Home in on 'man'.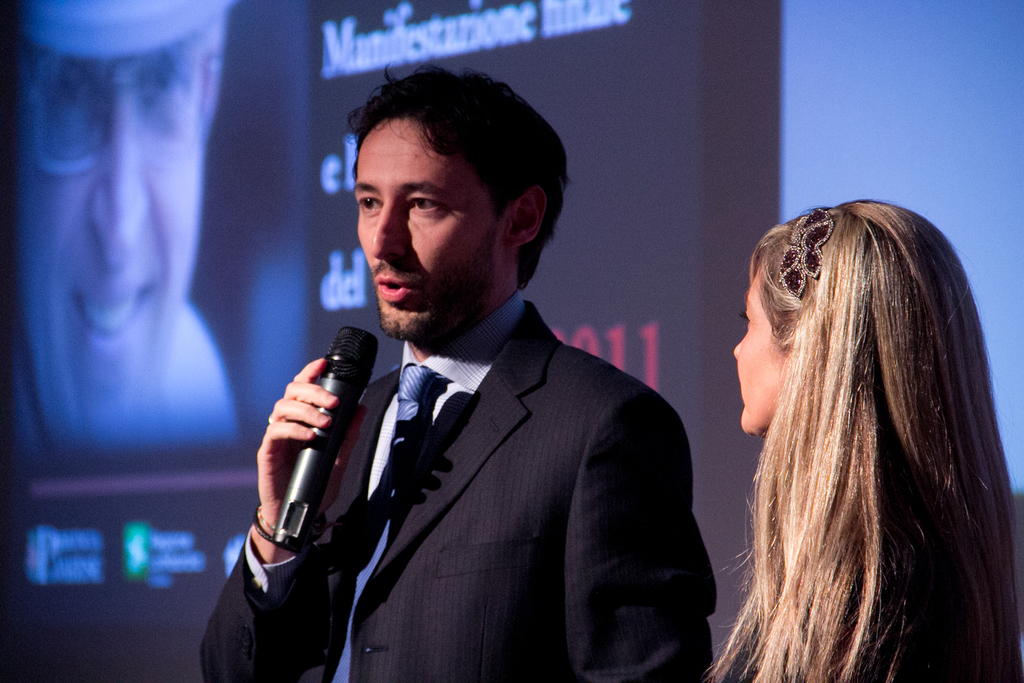
Homed in at bbox(186, 53, 721, 682).
